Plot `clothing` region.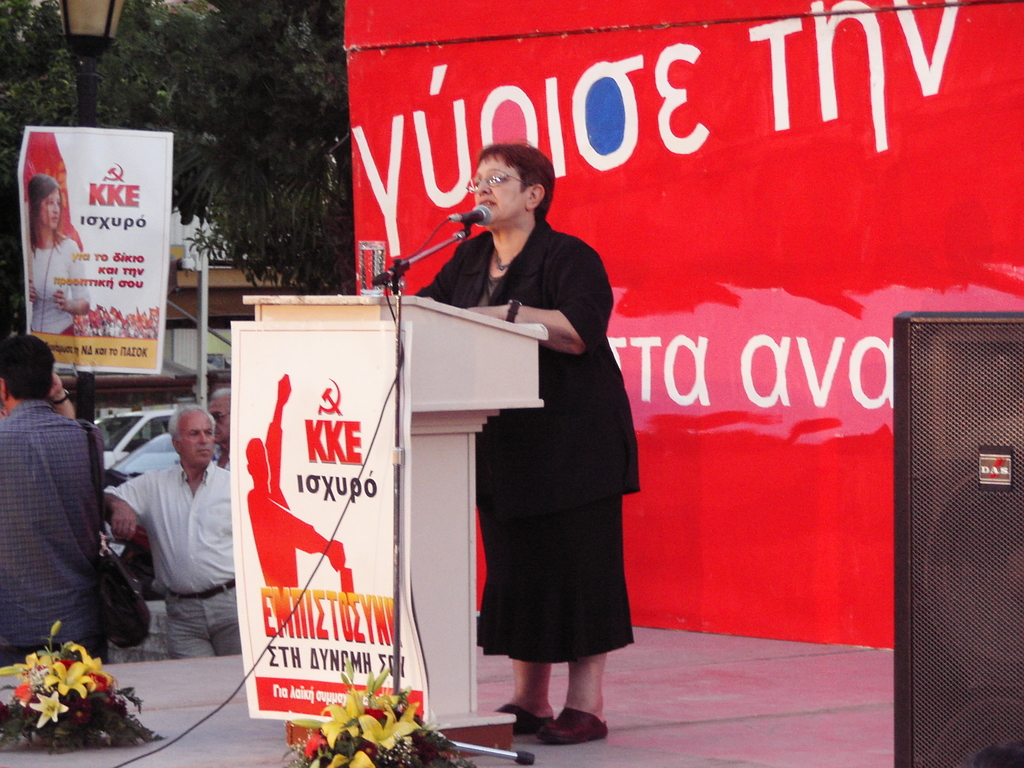
Plotted at (left=28, top=236, right=88, bottom=335).
